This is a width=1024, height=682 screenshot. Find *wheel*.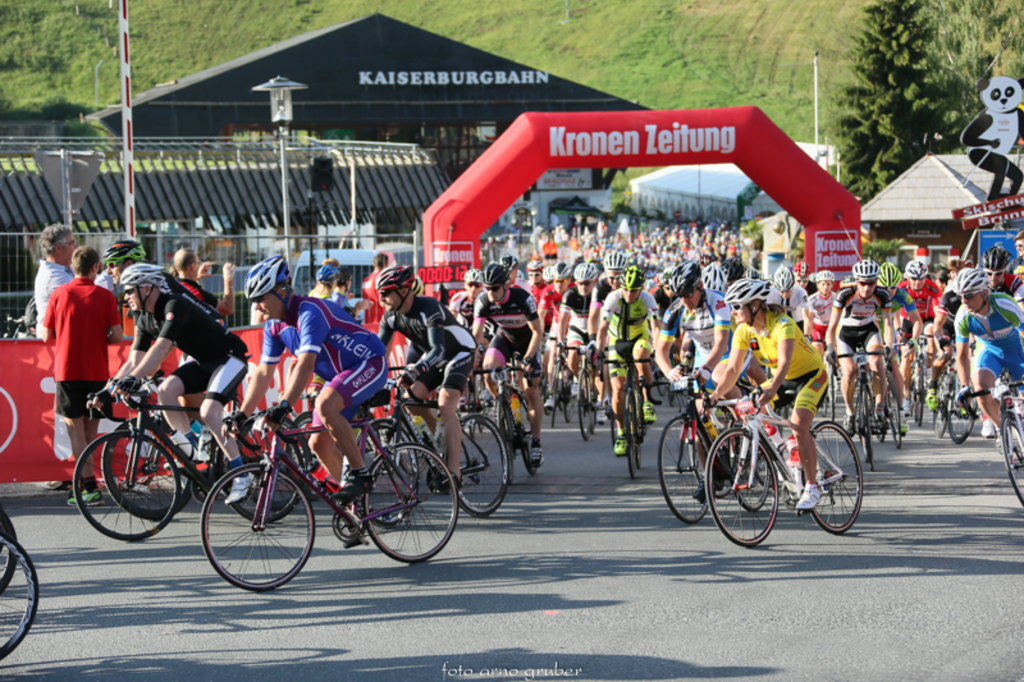
Bounding box: 562/371/575/429.
